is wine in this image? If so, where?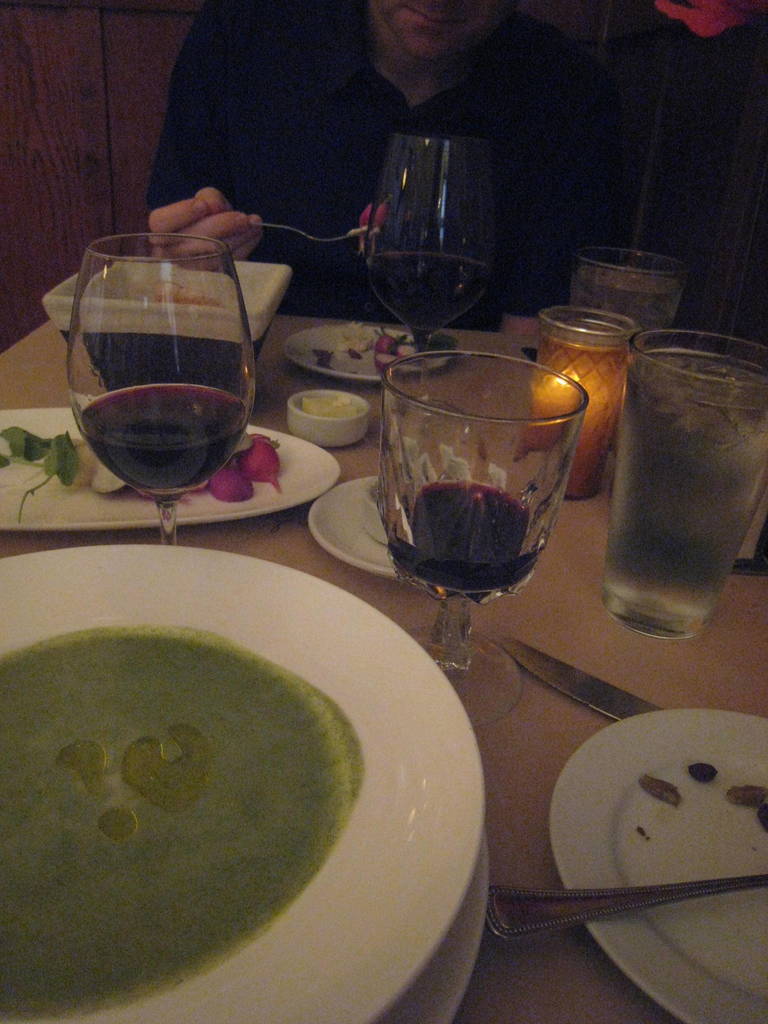
Yes, at {"left": 392, "top": 483, "right": 559, "bottom": 604}.
